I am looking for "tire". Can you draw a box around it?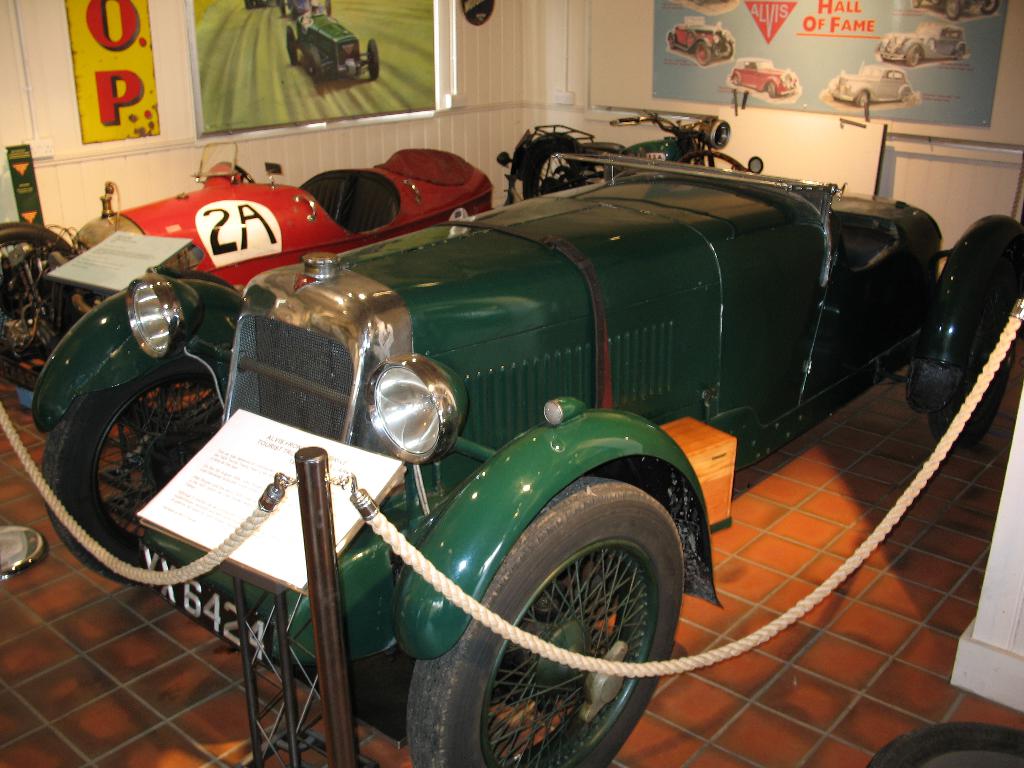
Sure, the bounding box is BBox(982, 0, 997, 15).
